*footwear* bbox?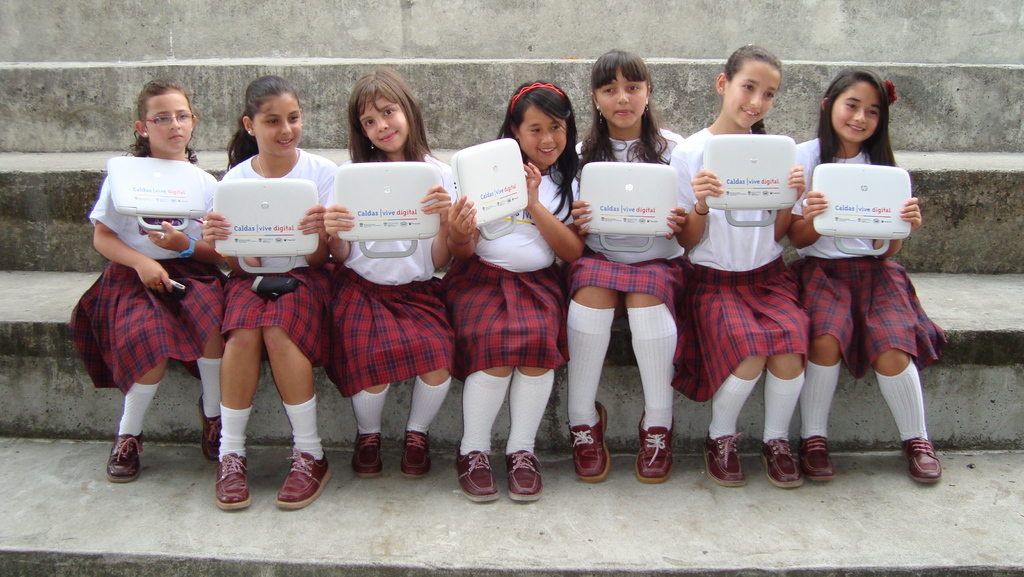
[798, 434, 835, 482]
